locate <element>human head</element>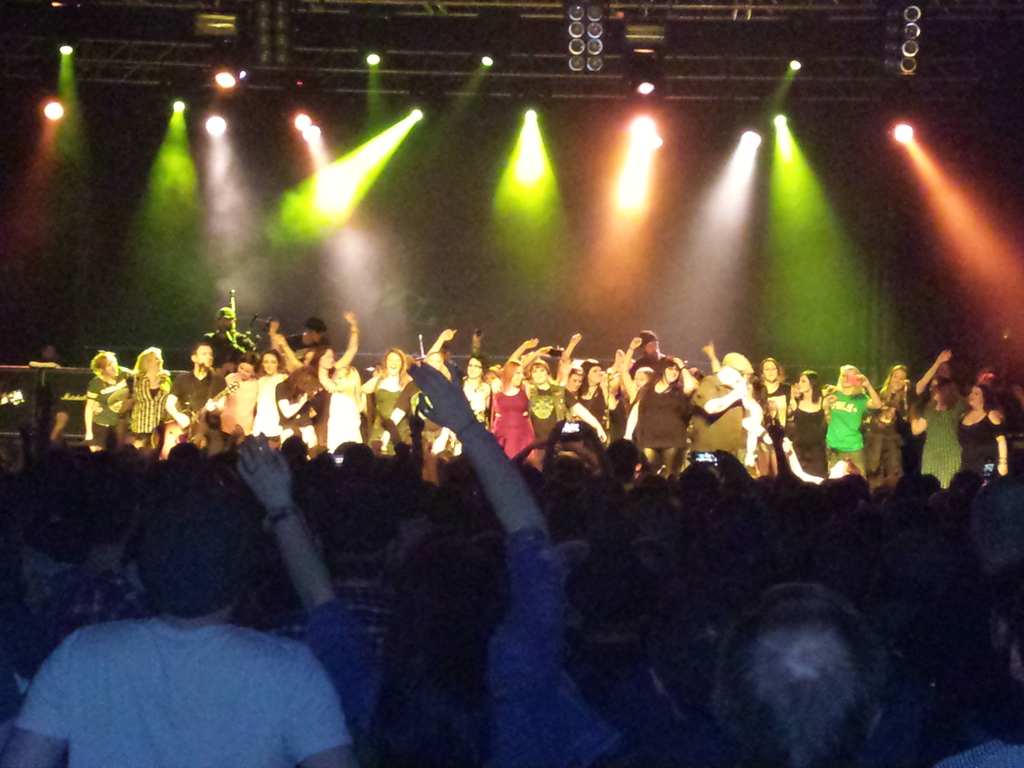
detection(715, 584, 887, 764)
